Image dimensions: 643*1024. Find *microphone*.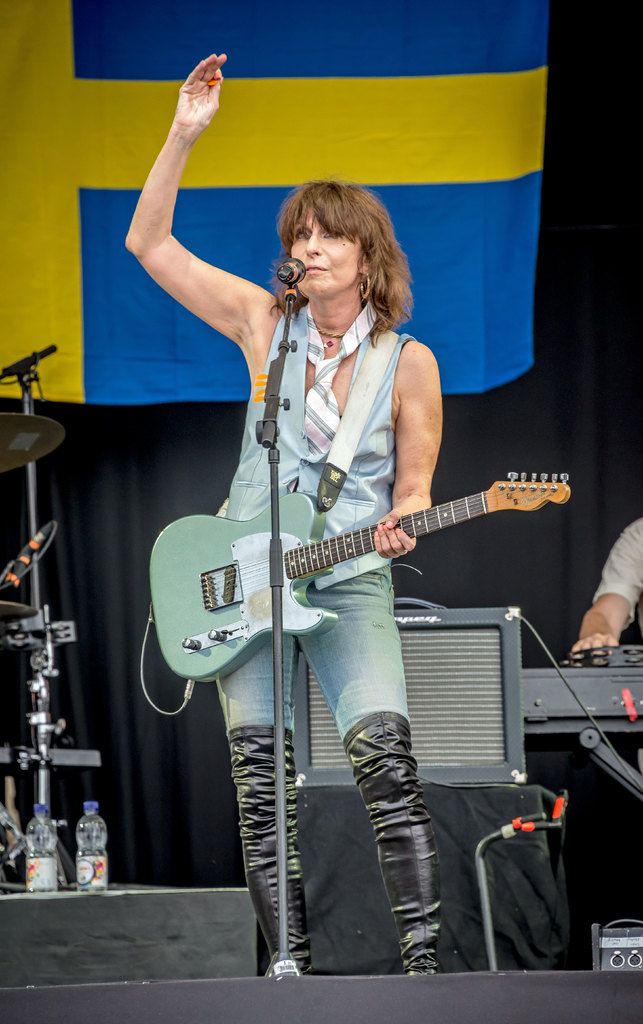
BBox(0, 520, 58, 590).
